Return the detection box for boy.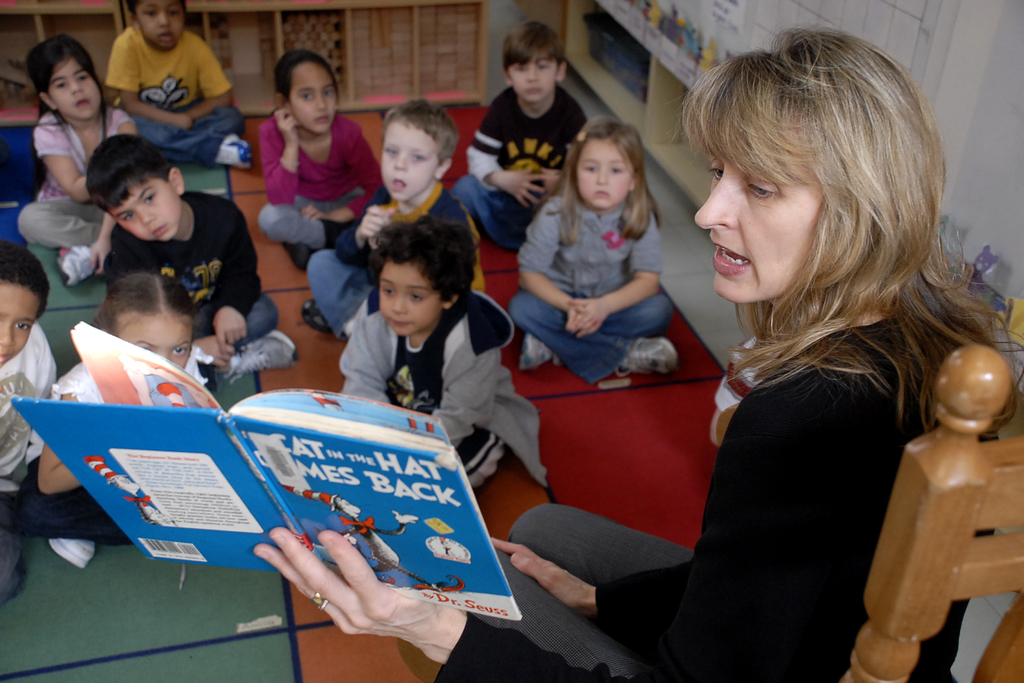
BBox(452, 25, 591, 259).
